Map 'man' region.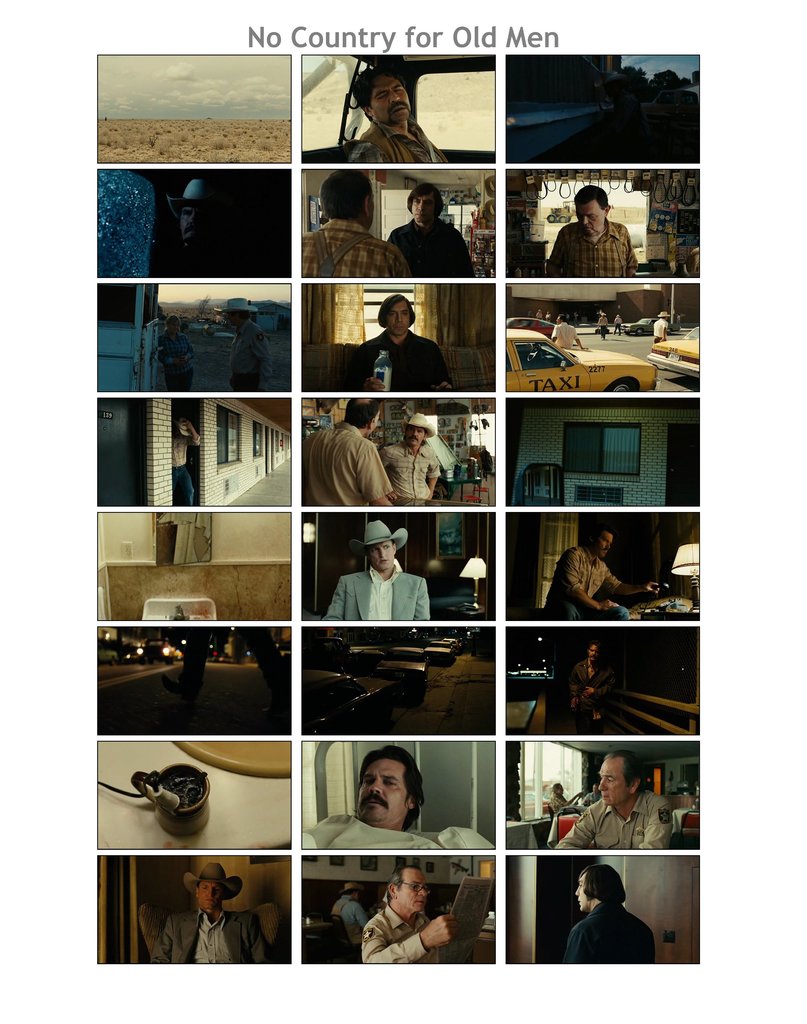
Mapped to left=304, top=400, right=394, bottom=505.
